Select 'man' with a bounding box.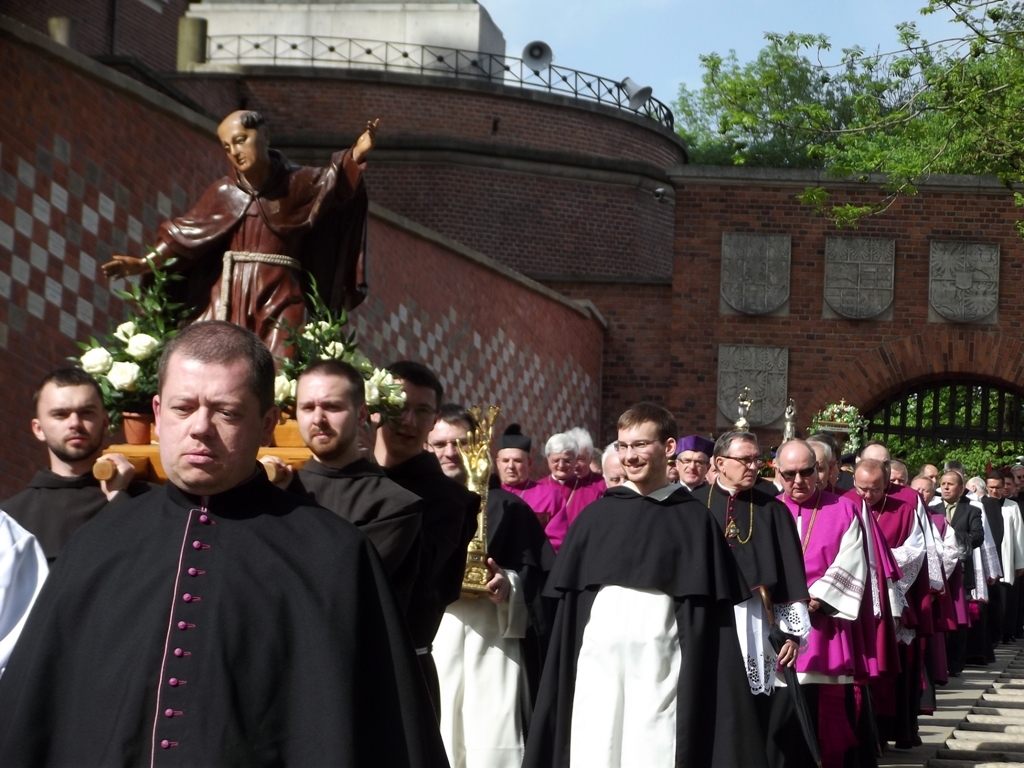
[x1=530, y1=401, x2=751, y2=767].
